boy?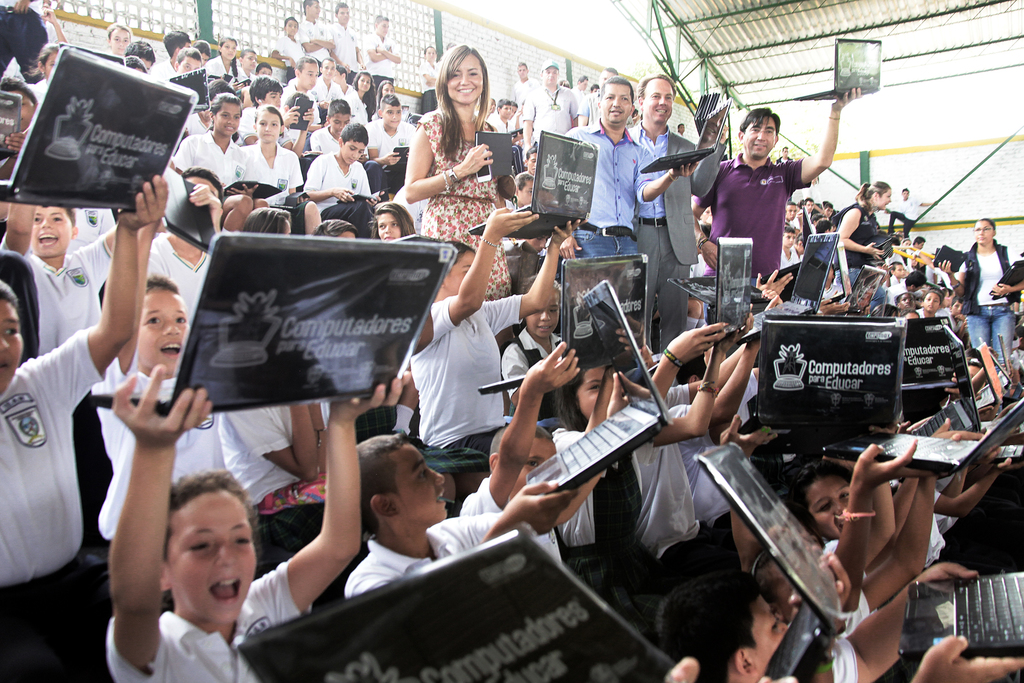
select_region(345, 423, 620, 594)
